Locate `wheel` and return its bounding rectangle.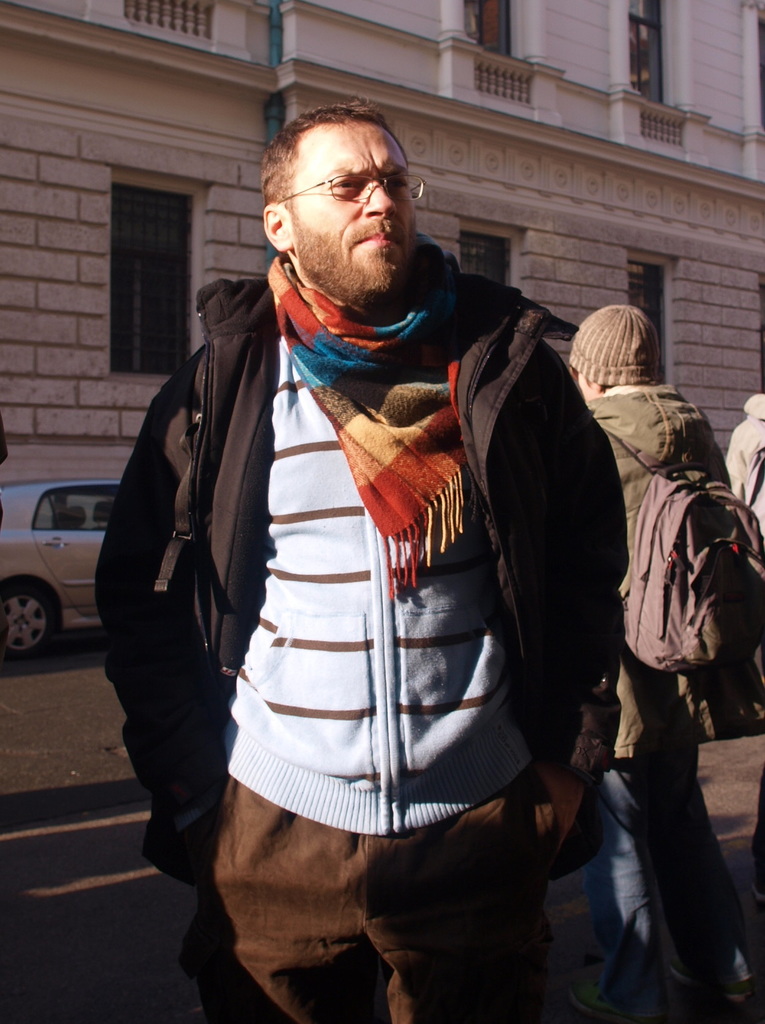
(left=5, top=577, right=68, bottom=660).
